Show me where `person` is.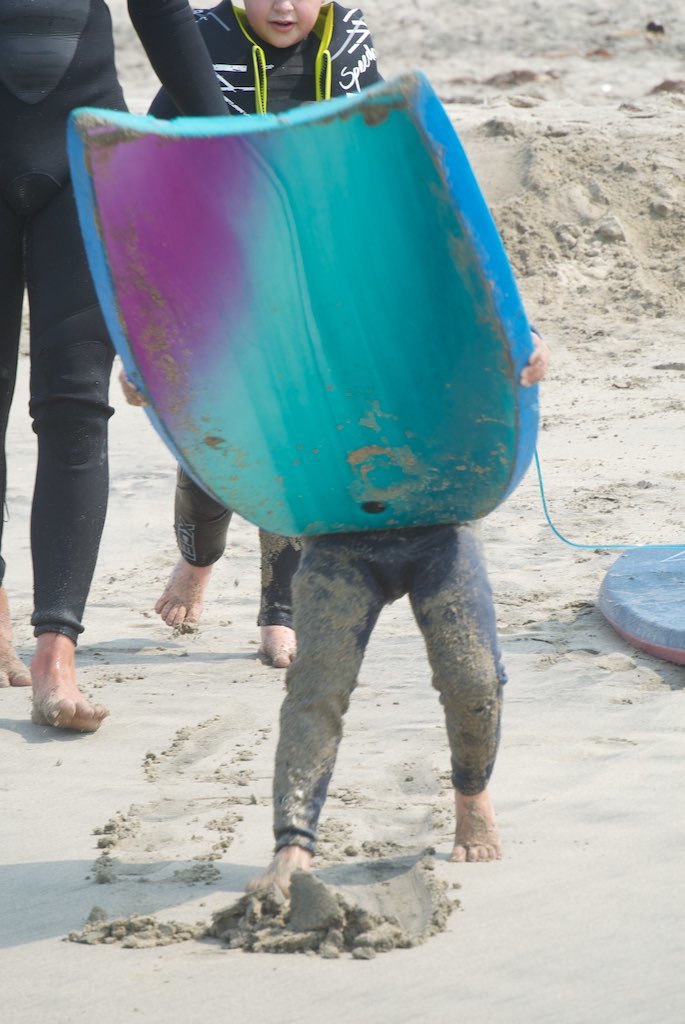
`person` is at 115, 0, 385, 672.
